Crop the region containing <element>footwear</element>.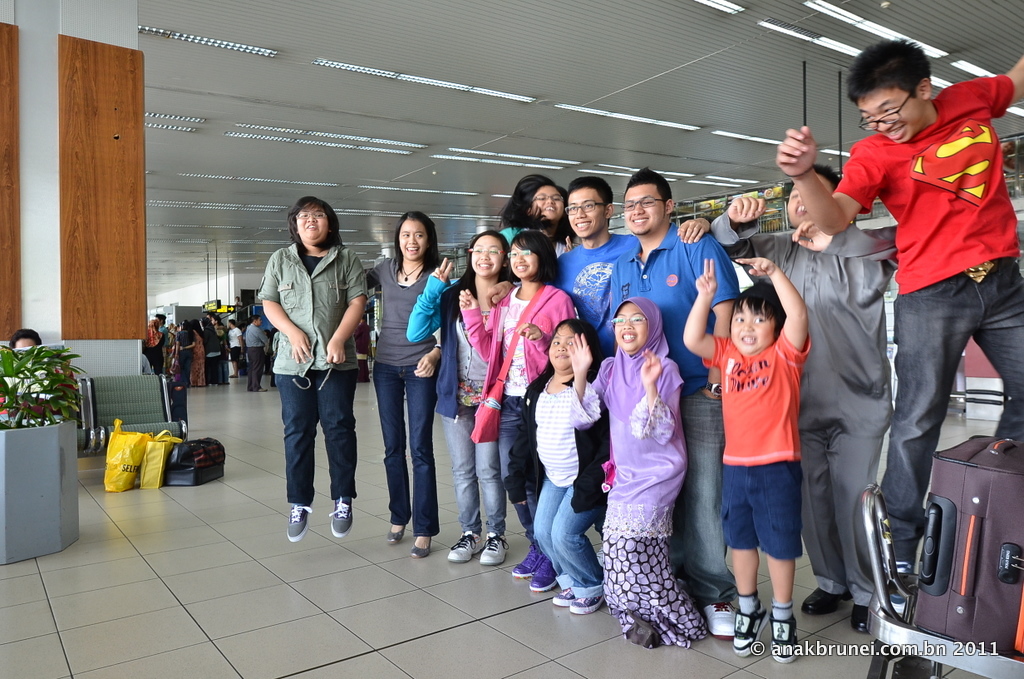
Crop region: (left=446, top=531, right=485, bottom=563).
